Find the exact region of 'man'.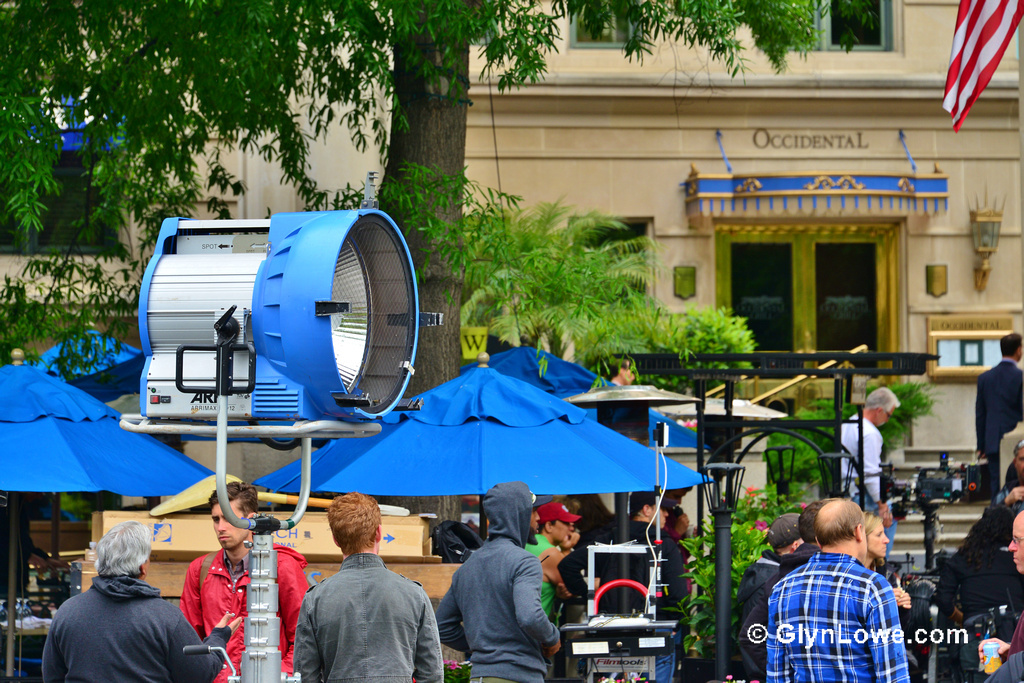
Exact region: bbox=[39, 521, 245, 682].
